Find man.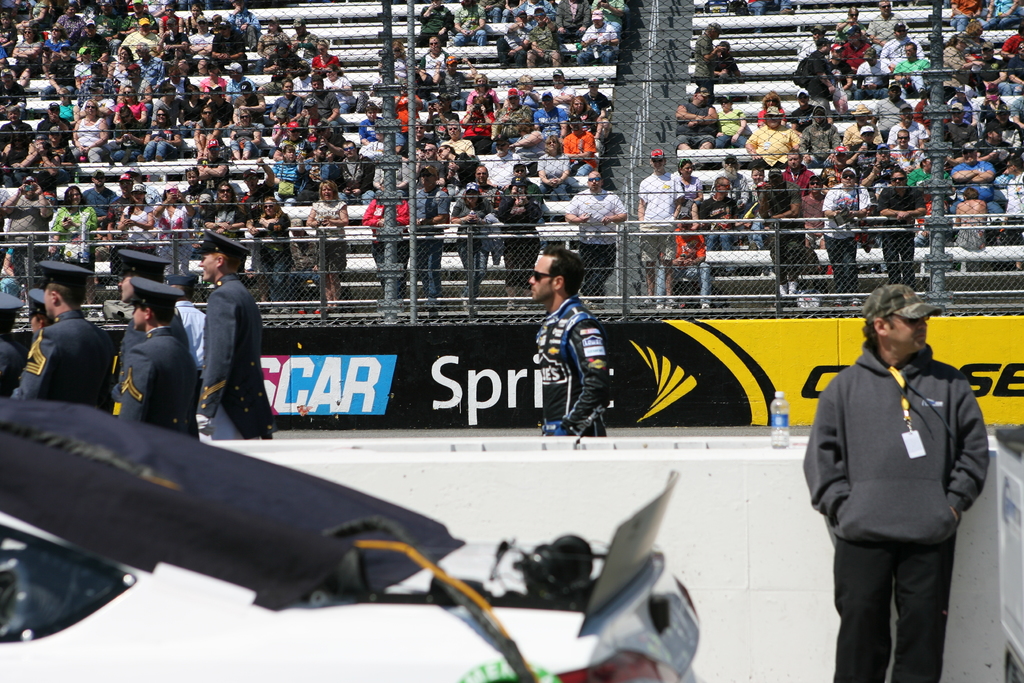
Rect(418, 145, 450, 188).
